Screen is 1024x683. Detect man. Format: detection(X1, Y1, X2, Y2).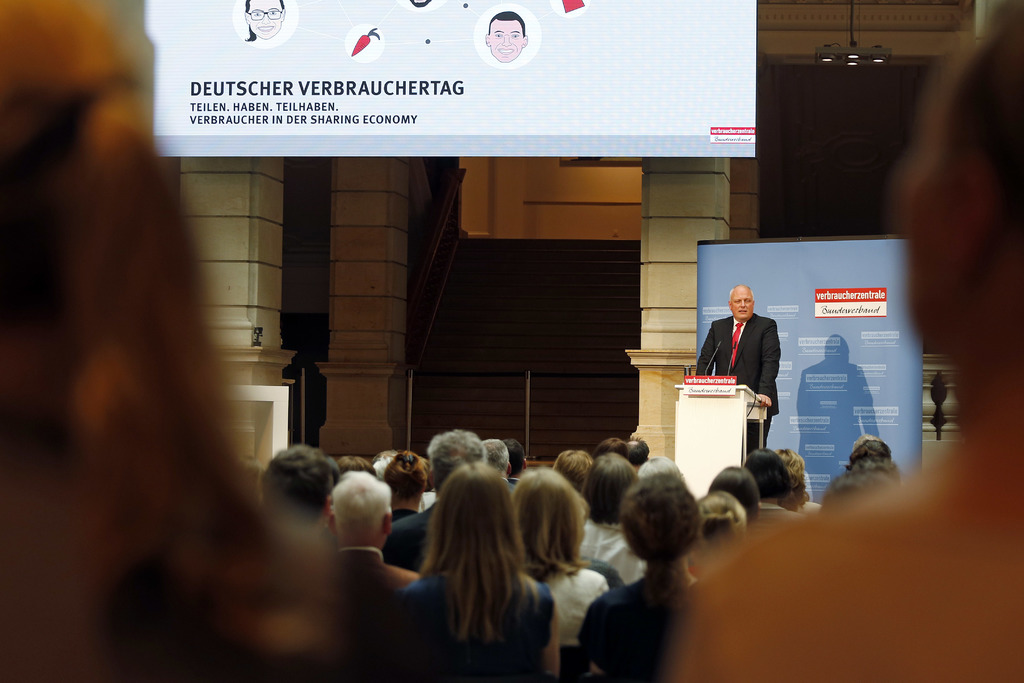
detection(504, 437, 528, 482).
